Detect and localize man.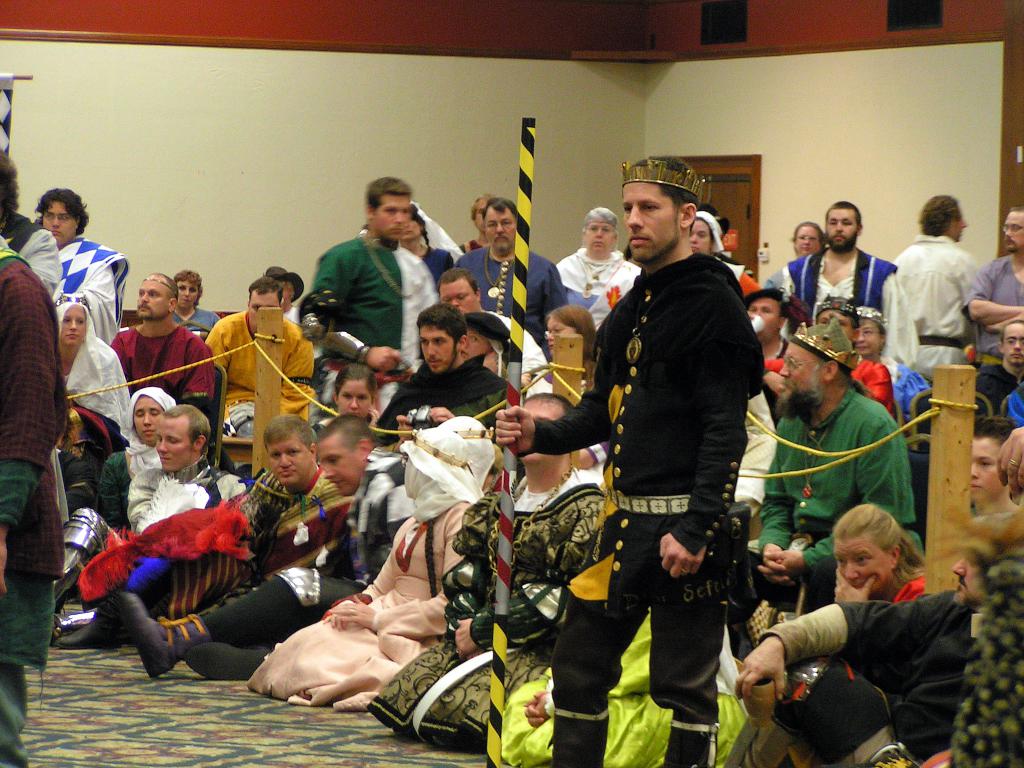
Localized at <box>116,413,416,678</box>.
